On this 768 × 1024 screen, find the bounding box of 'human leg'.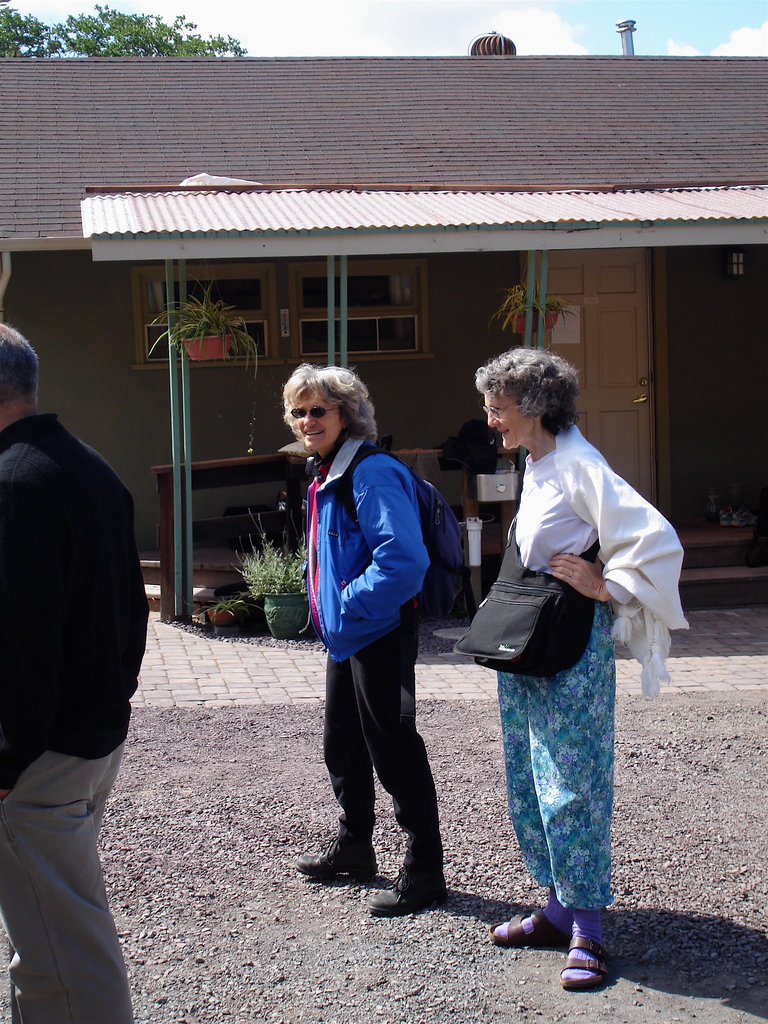
Bounding box: 291:657:386:888.
